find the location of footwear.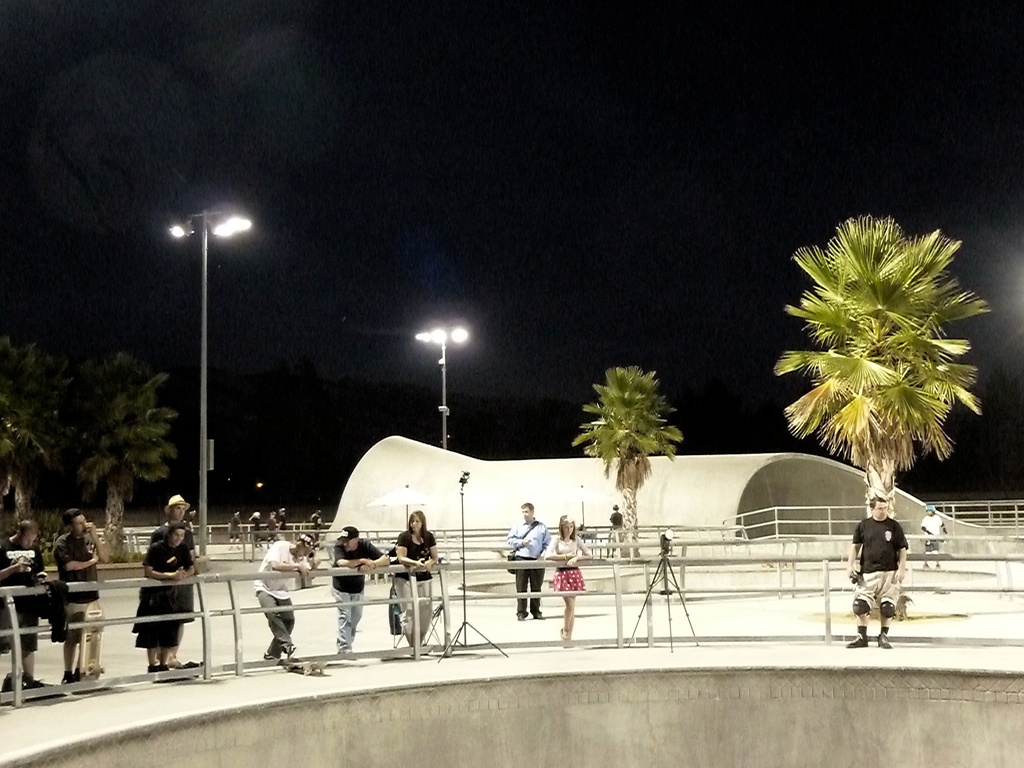
Location: pyautogui.locateOnScreen(284, 652, 296, 659).
